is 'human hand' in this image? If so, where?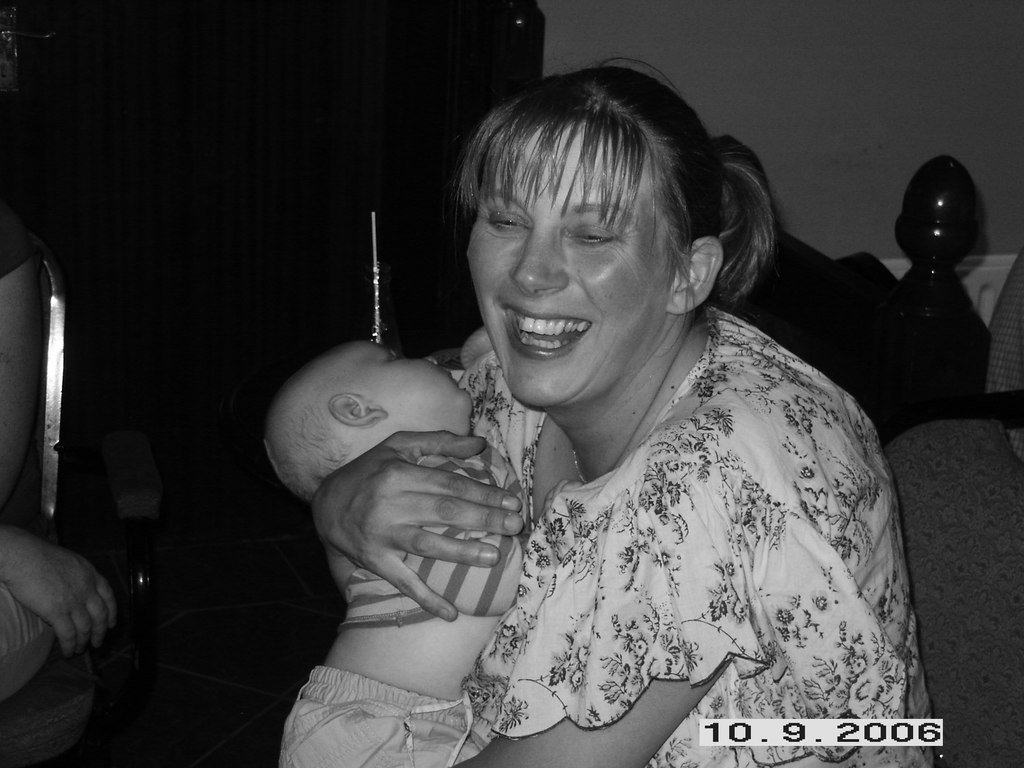
Yes, at {"left": 0, "top": 532, "right": 121, "bottom": 658}.
